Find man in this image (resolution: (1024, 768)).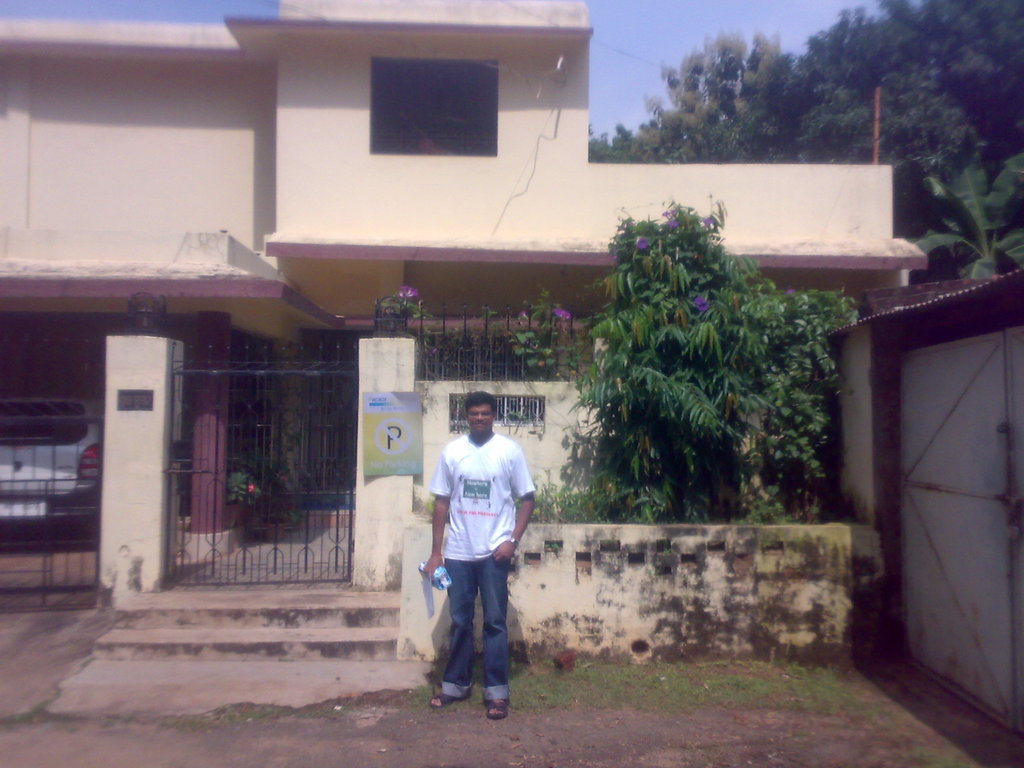
x1=424, y1=396, x2=529, y2=719.
